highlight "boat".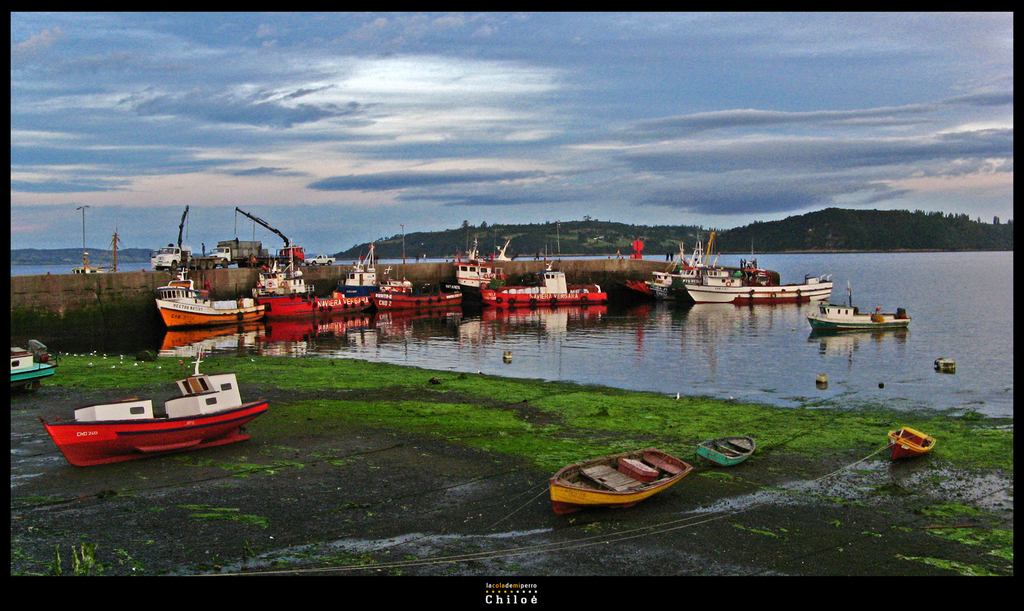
Highlighted region: bbox=(35, 351, 261, 455).
